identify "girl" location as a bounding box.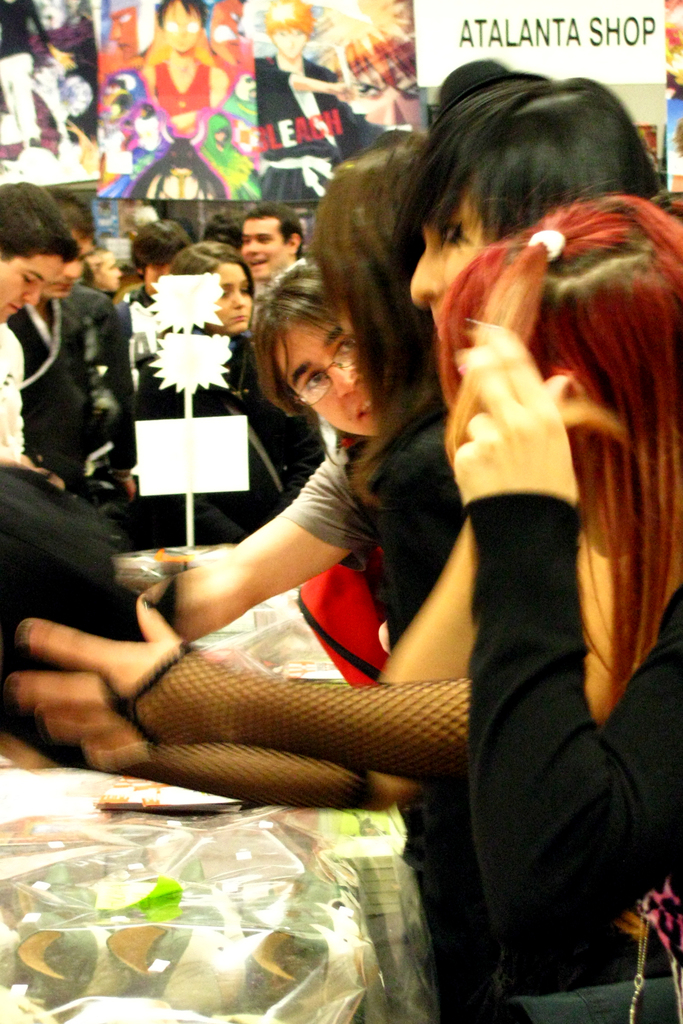
Rect(135, 245, 383, 646).
